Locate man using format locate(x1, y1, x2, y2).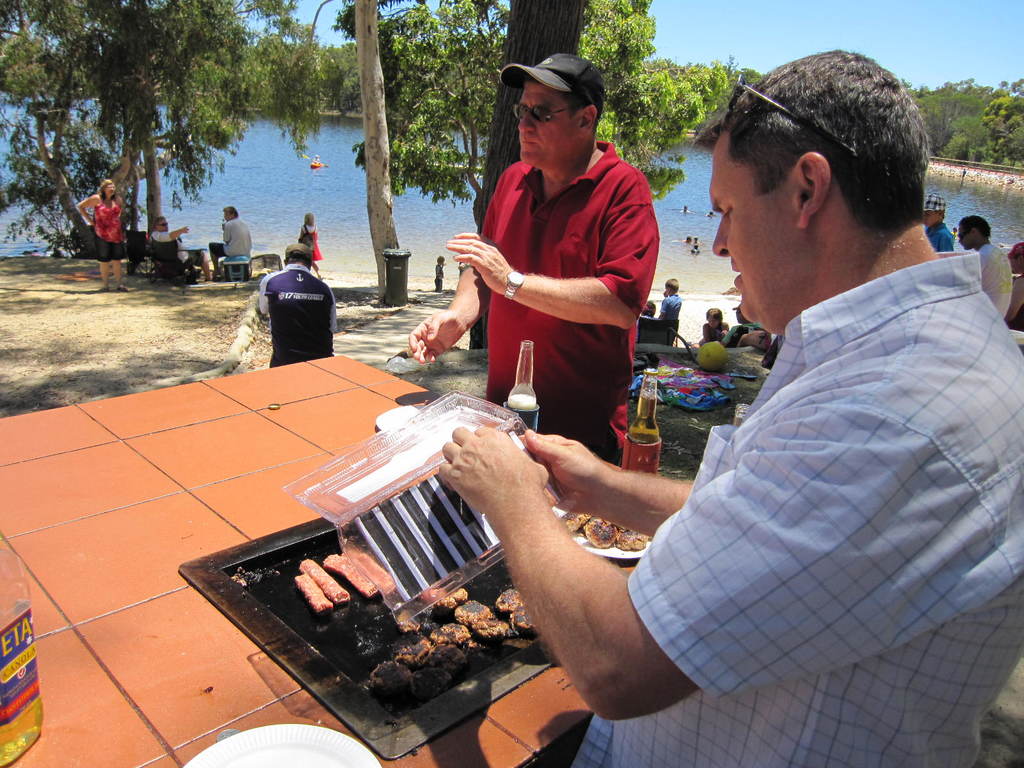
locate(429, 50, 1023, 767).
